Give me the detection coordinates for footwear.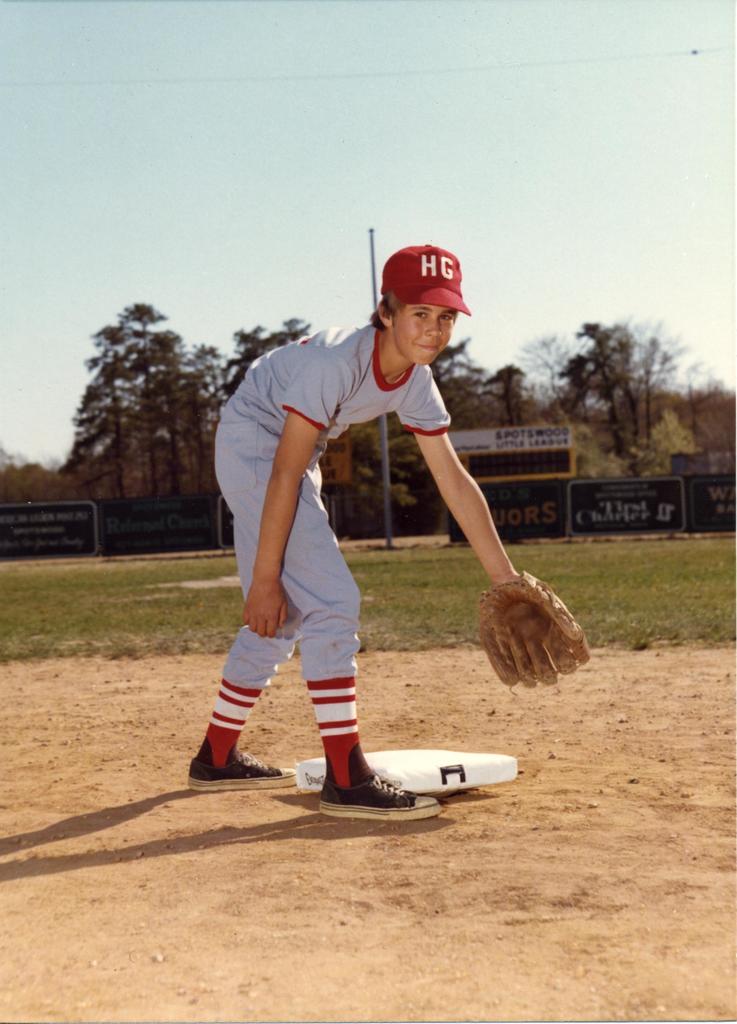
bbox(311, 741, 412, 813).
